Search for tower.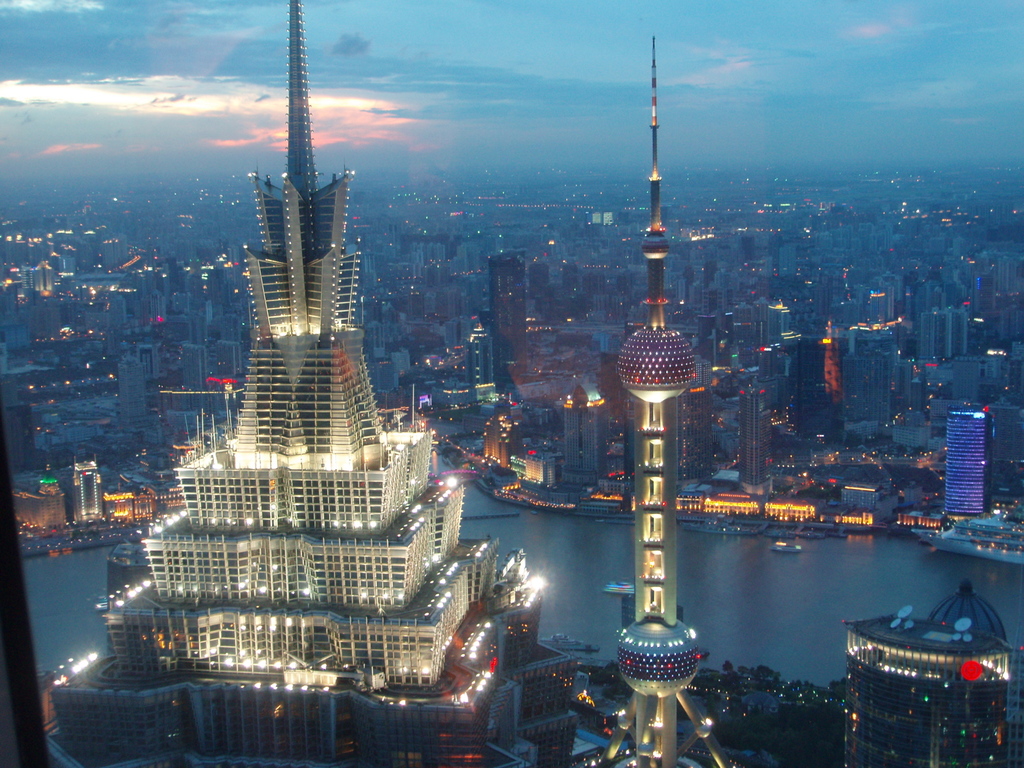
Found at rect(557, 257, 586, 300).
